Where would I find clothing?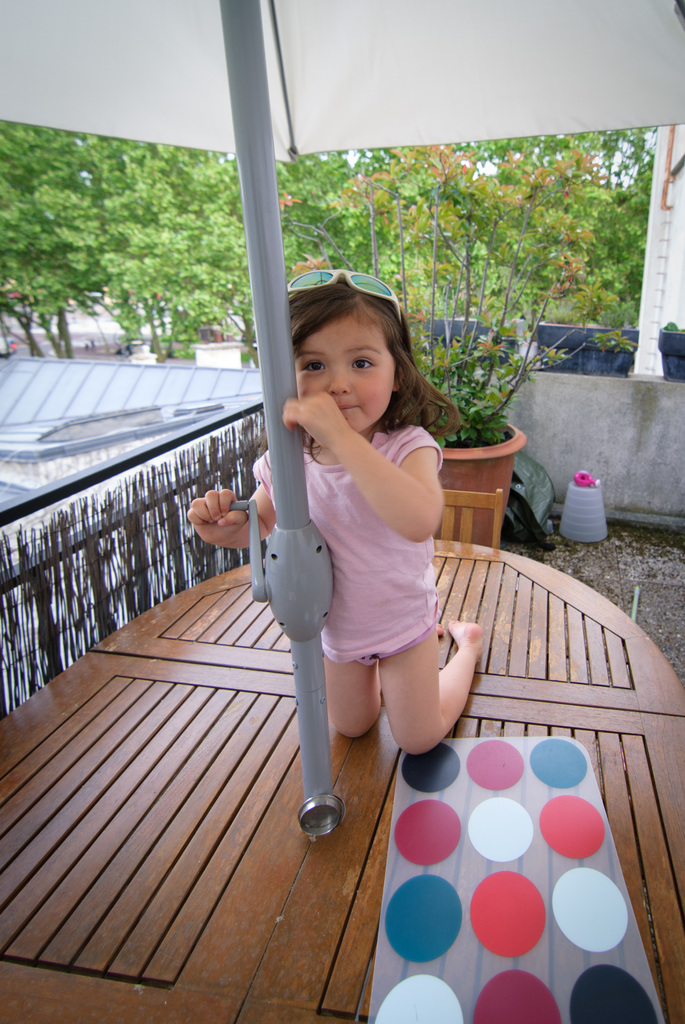
At <bbox>250, 429, 447, 676</bbox>.
